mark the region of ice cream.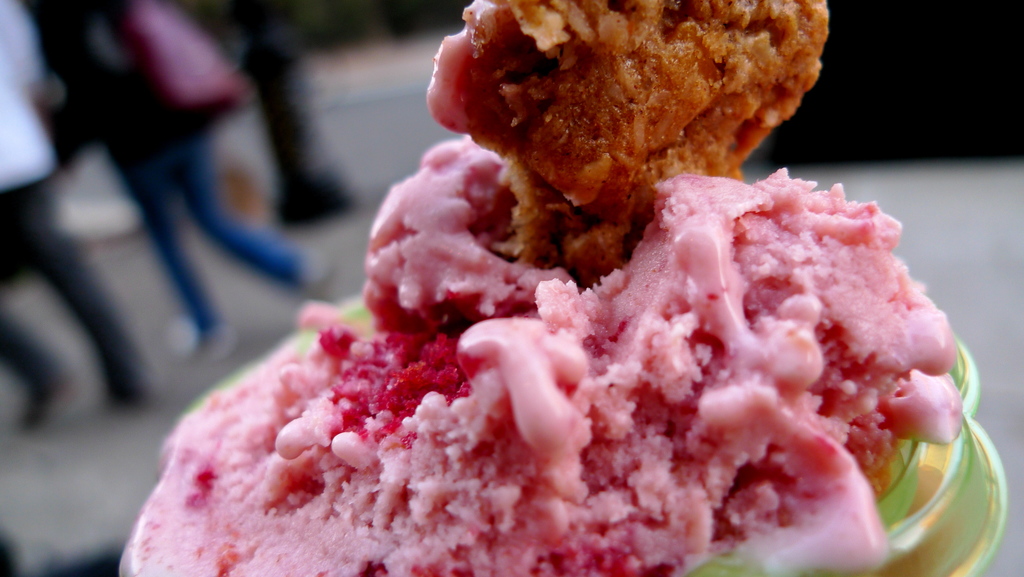
Region: (x1=120, y1=0, x2=962, y2=576).
